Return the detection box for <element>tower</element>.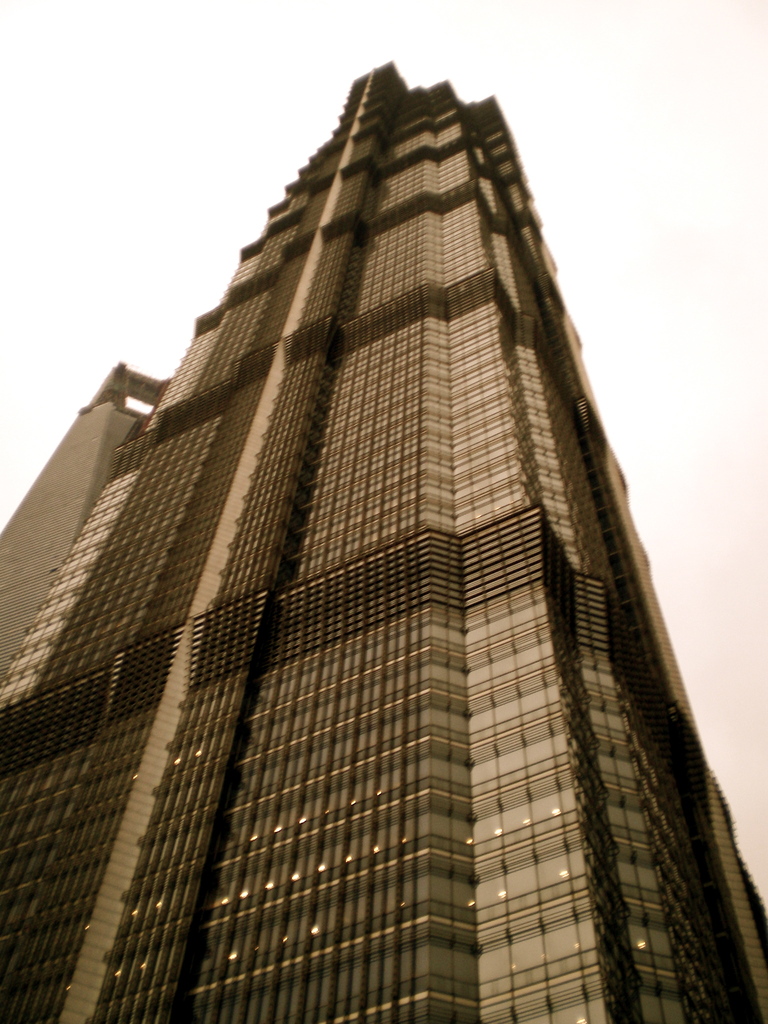
(x1=0, y1=85, x2=767, y2=994).
